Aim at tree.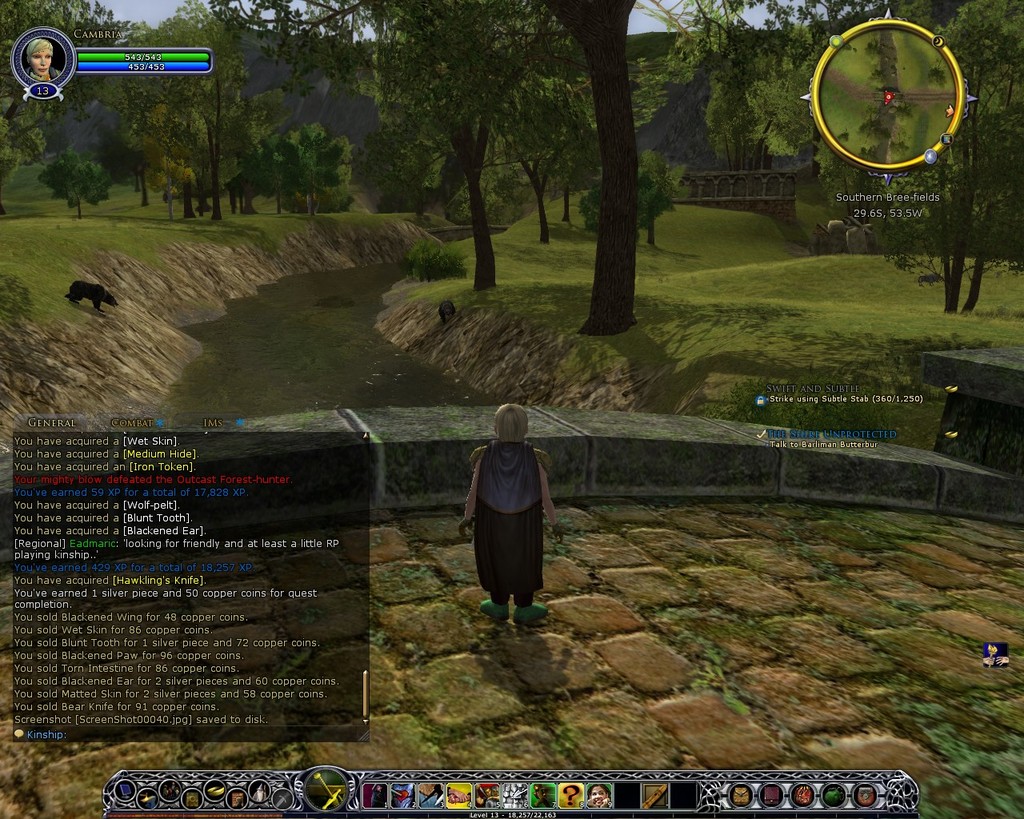
Aimed at <bbox>700, 10, 786, 170</bbox>.
